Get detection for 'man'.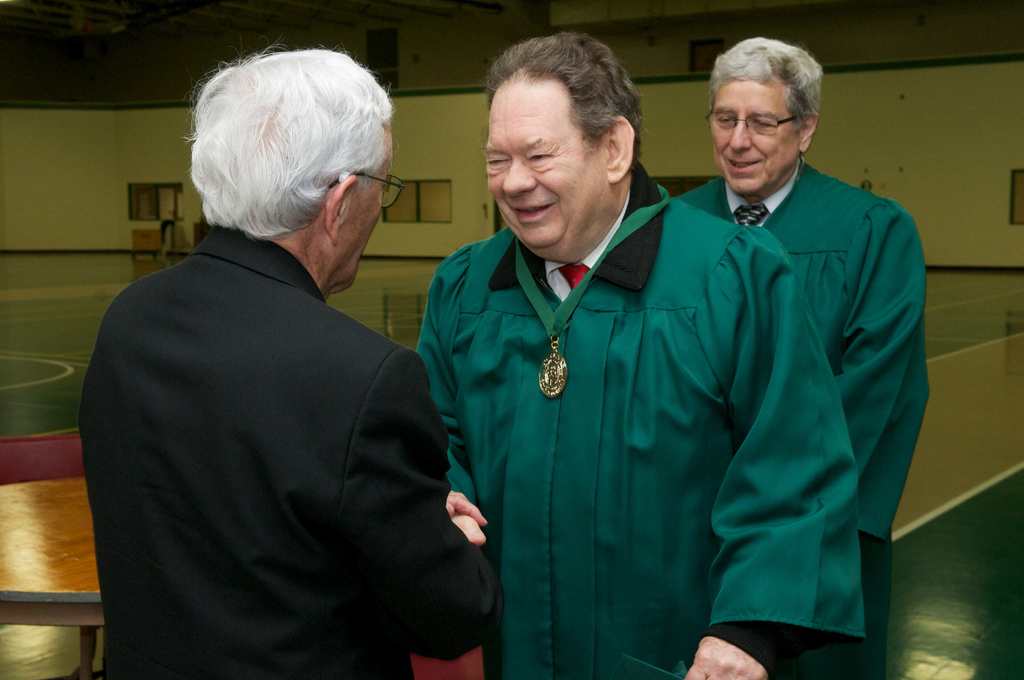
Detection: 79:45:495:679.
